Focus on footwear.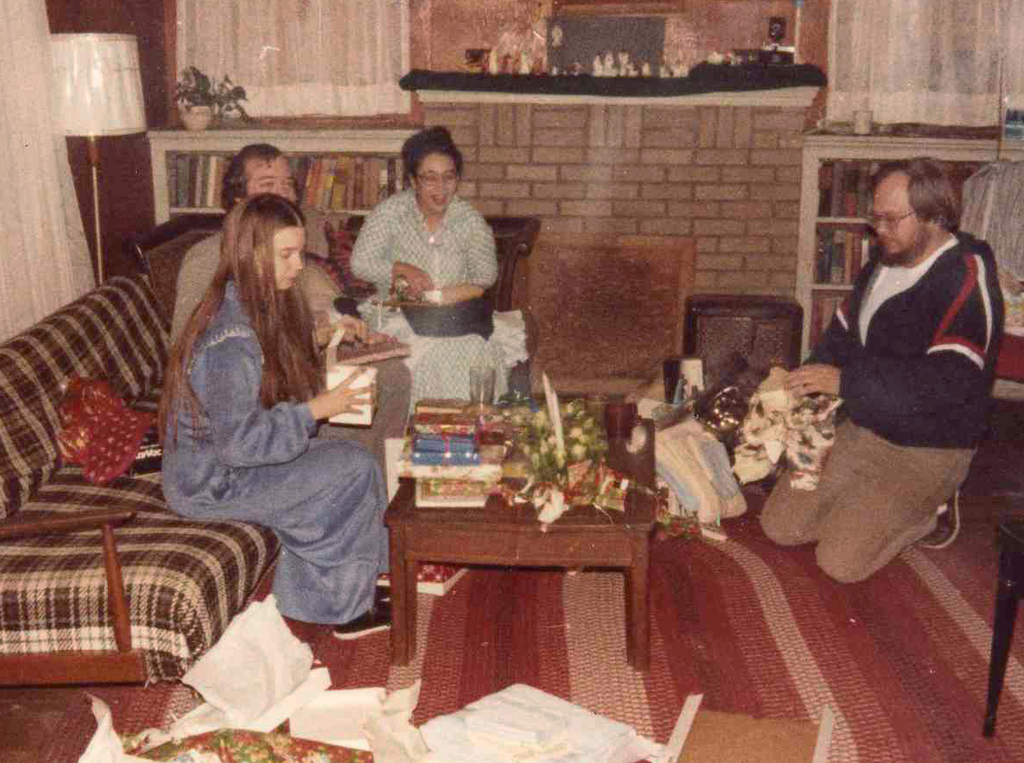
Focused at [left=920, top=489, right=959, bottom=547].
